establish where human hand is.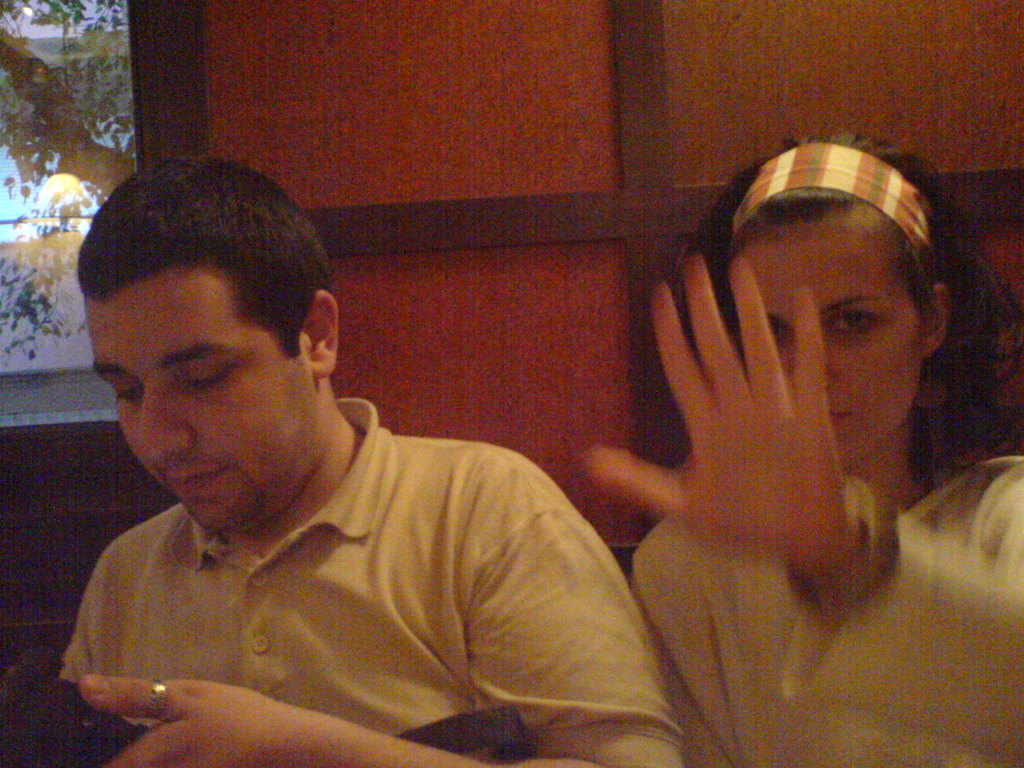
Established at 607,199,917,605.
